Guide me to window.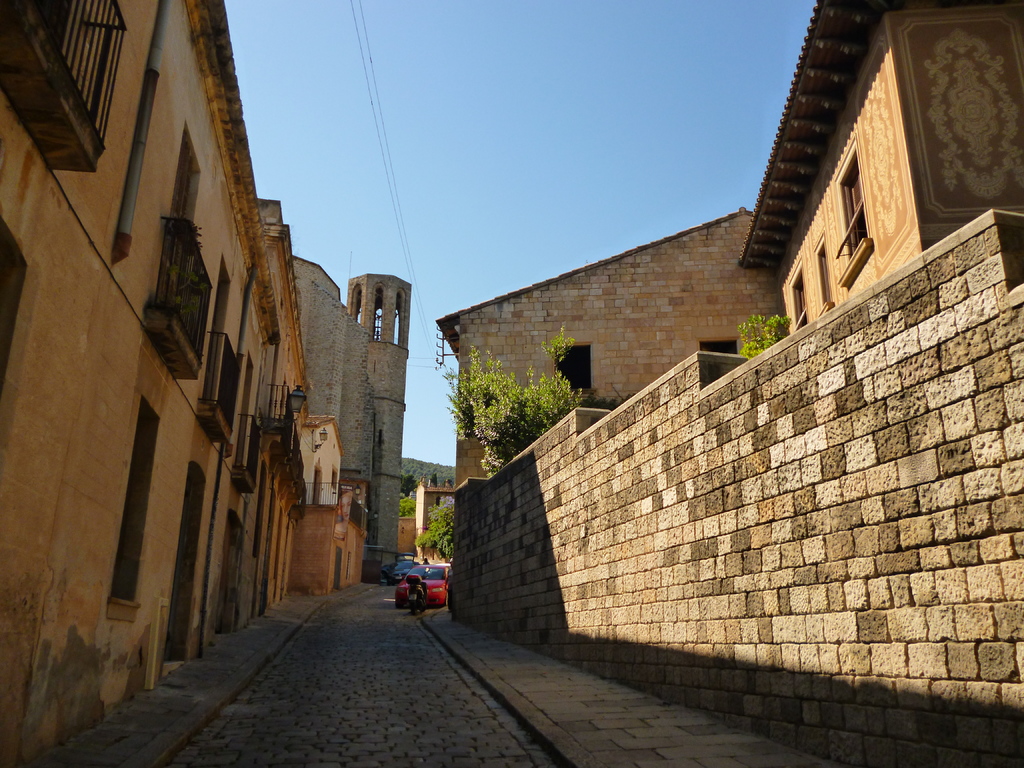
Guidance: 785, 264, 805, 326.
